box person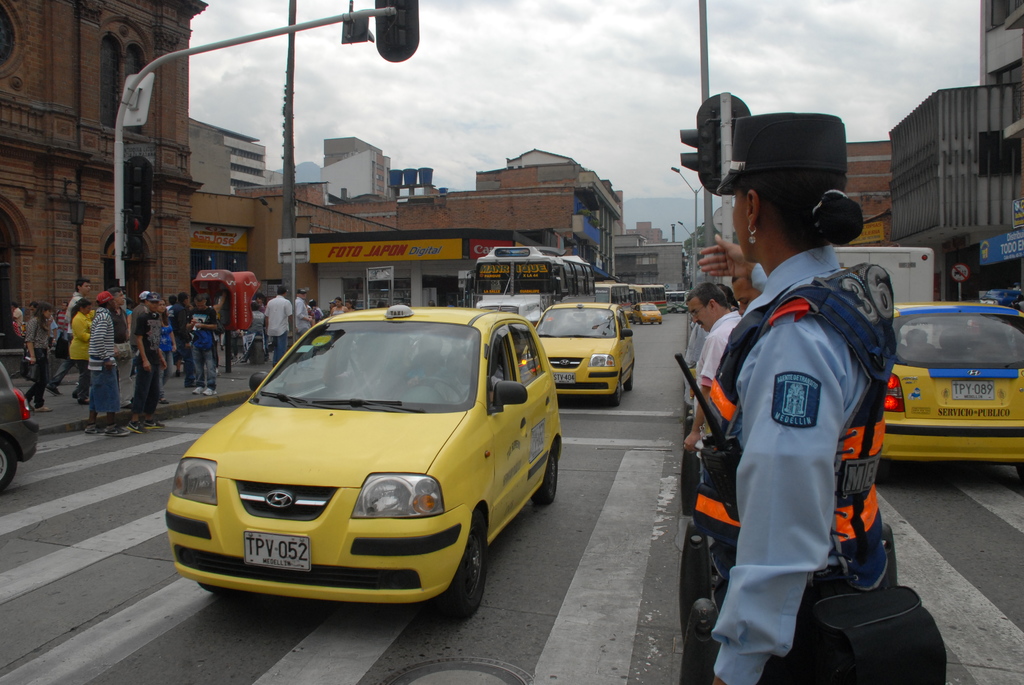
(329,296,348,316)
